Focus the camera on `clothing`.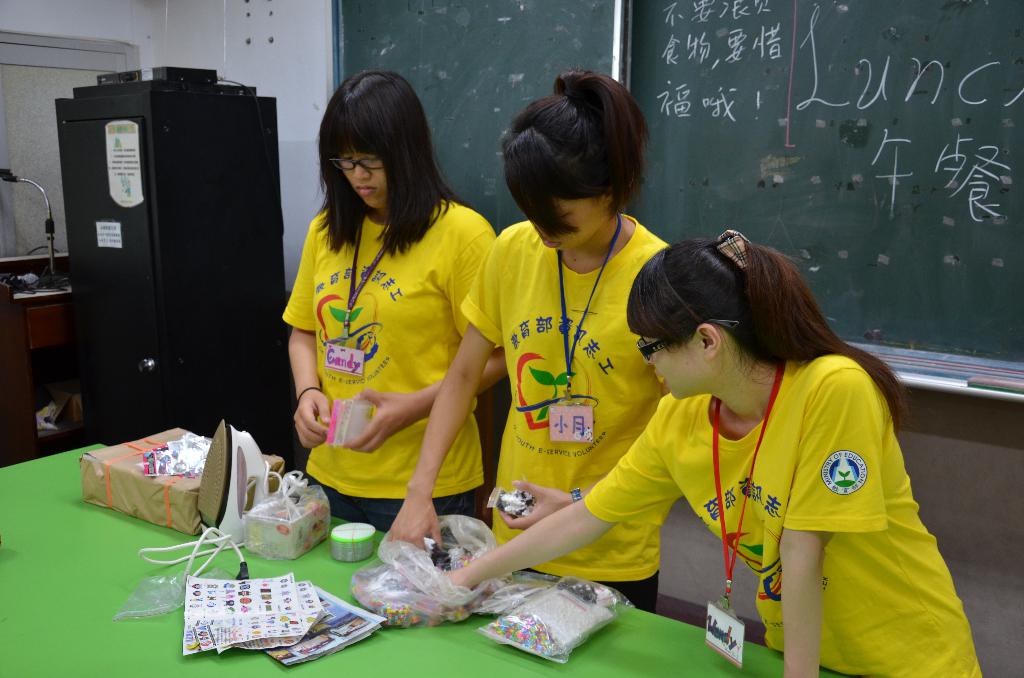
Focus region: rect(592, 347, 986, 677).
